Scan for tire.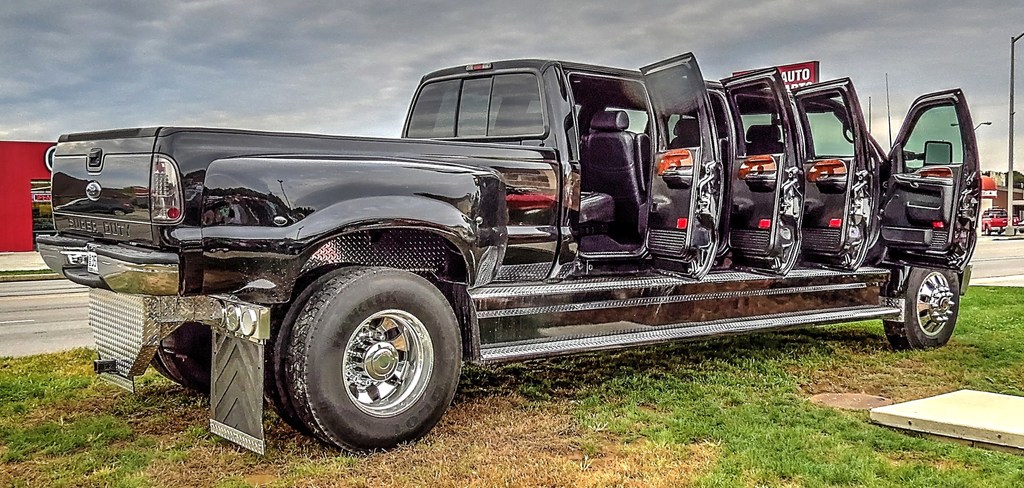
Scan result: l=978, t=223, r=987, b=235.
